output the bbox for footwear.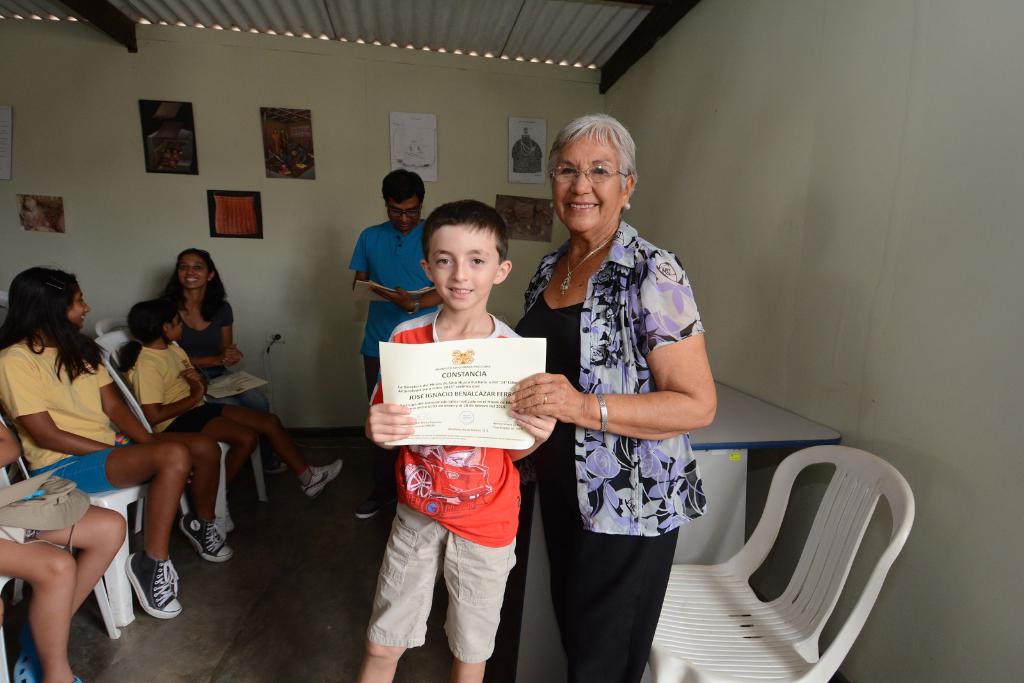
left=267, top=462, right=292, bottom=477.
